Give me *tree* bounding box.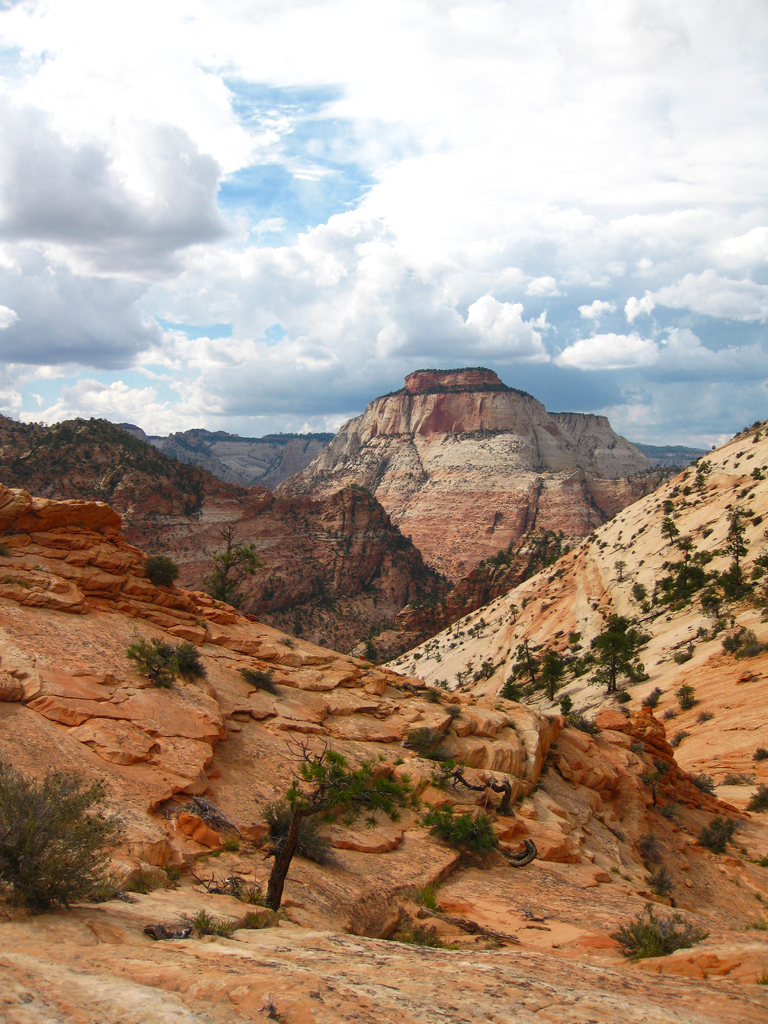
region(229, 741, 362, 916).
